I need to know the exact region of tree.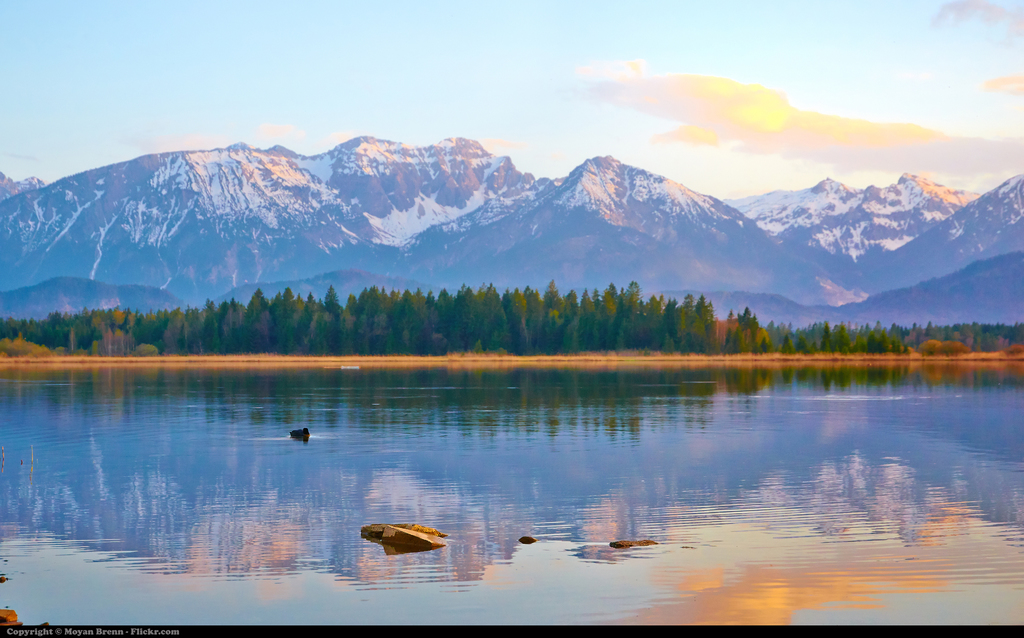
Region: 480 284 509 356.
